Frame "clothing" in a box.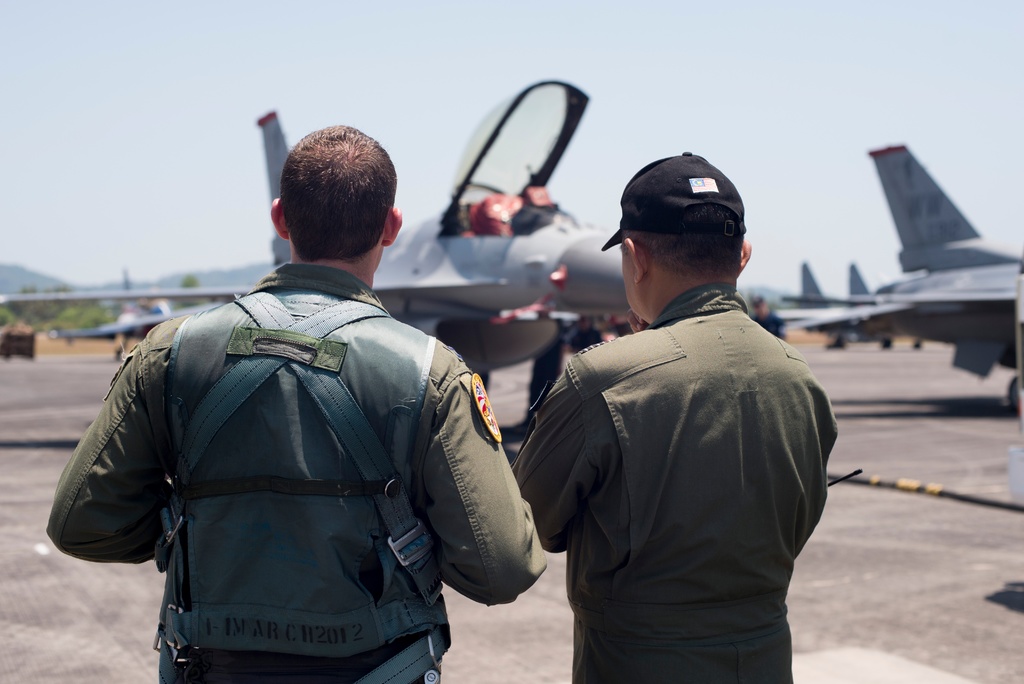
753 308 791 338.
